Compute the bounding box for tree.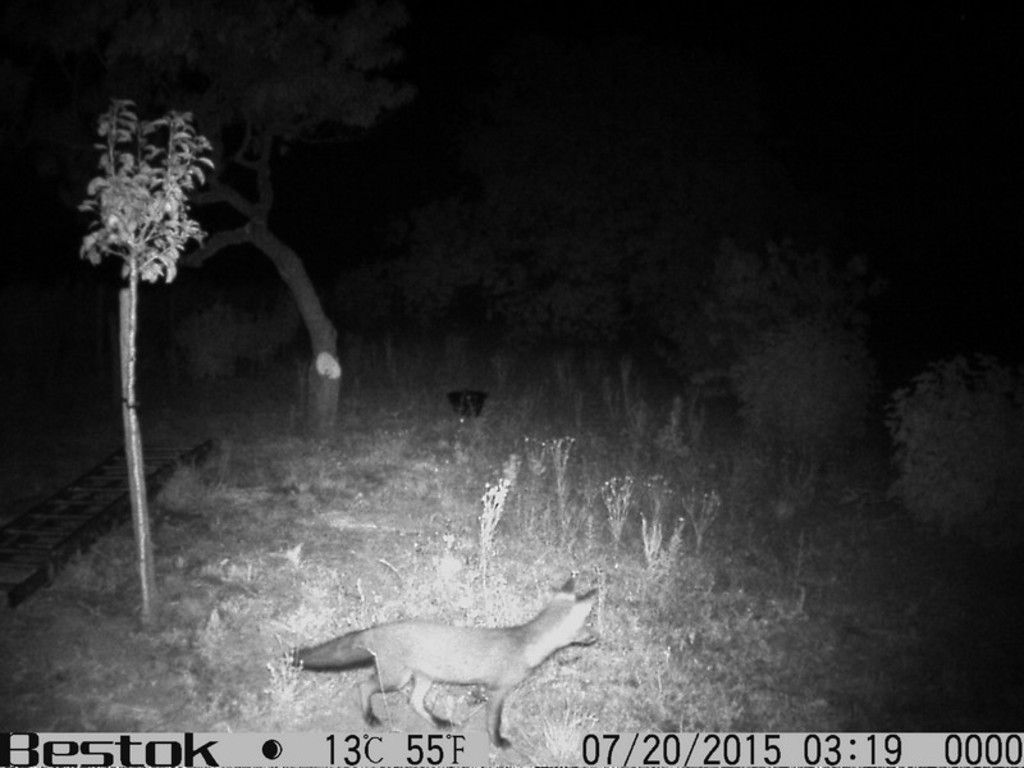
select_region(99, 0, 408, 394).
